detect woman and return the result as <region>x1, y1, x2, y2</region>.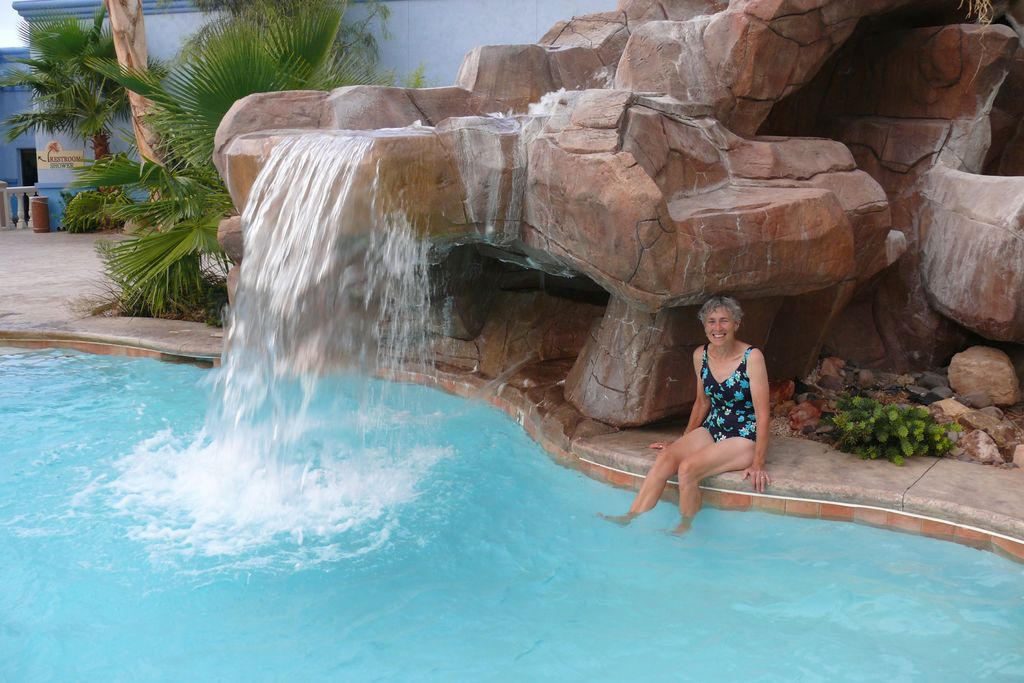
<region>588, 282, 819, 550</region>.
